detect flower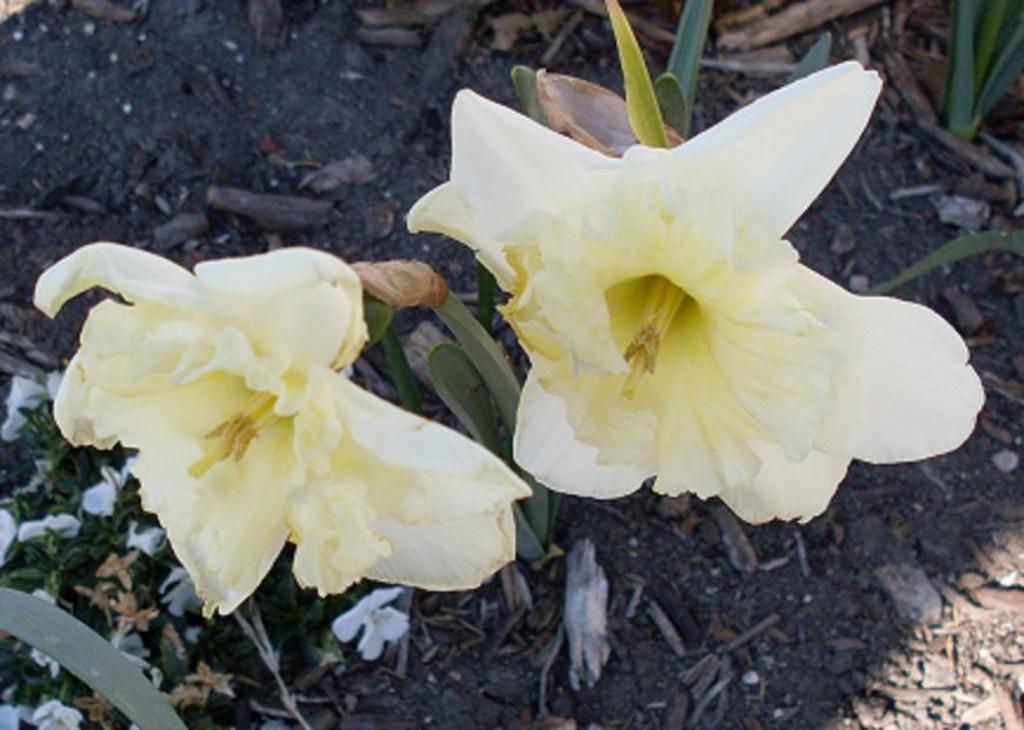
select_region(84, 467, 117, 516)
